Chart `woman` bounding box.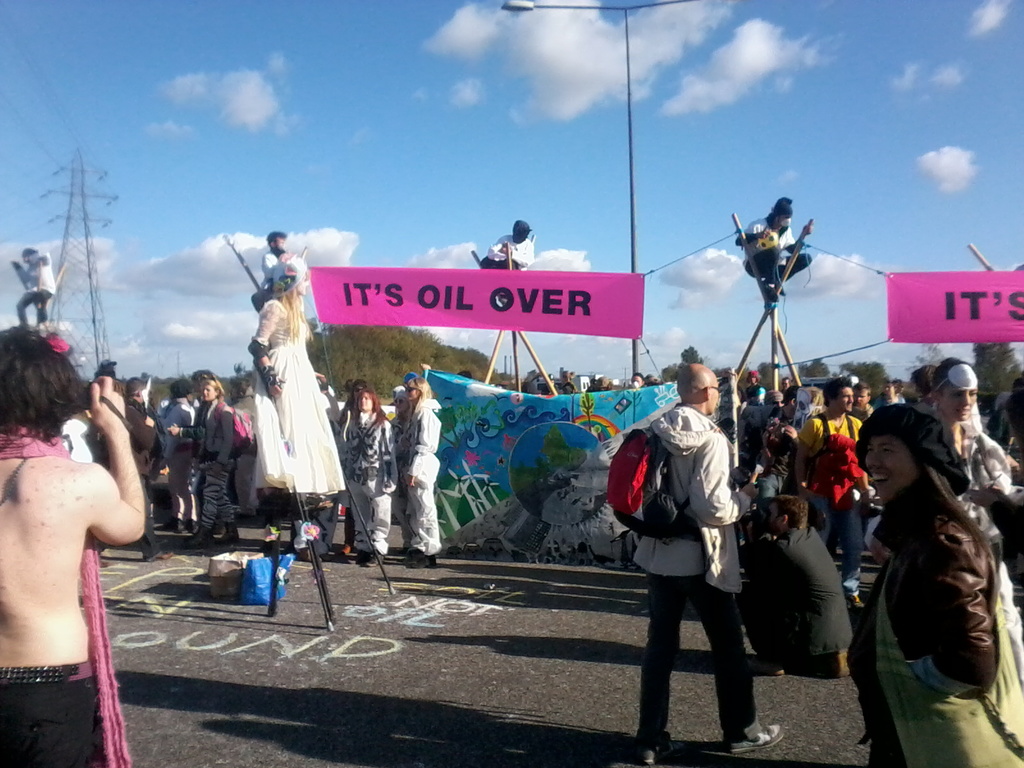
Charted: bbox(402, 374, 442, 570).
